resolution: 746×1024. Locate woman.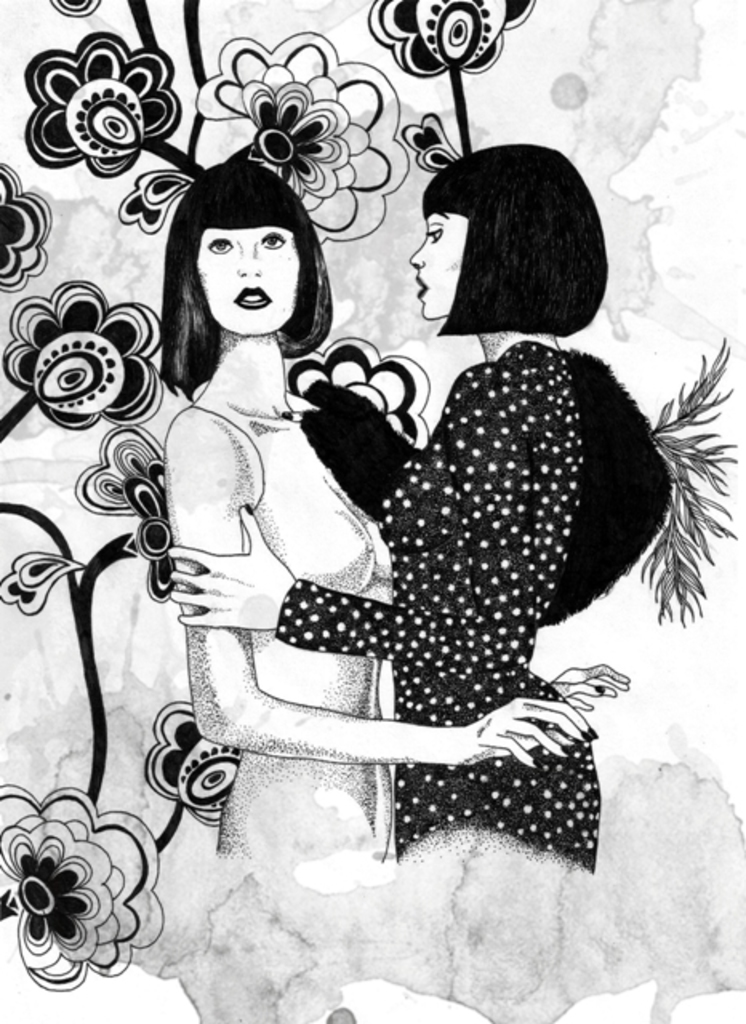
{"x1": 158, "y1": 166, "x2": 631, "y2": 861}.
